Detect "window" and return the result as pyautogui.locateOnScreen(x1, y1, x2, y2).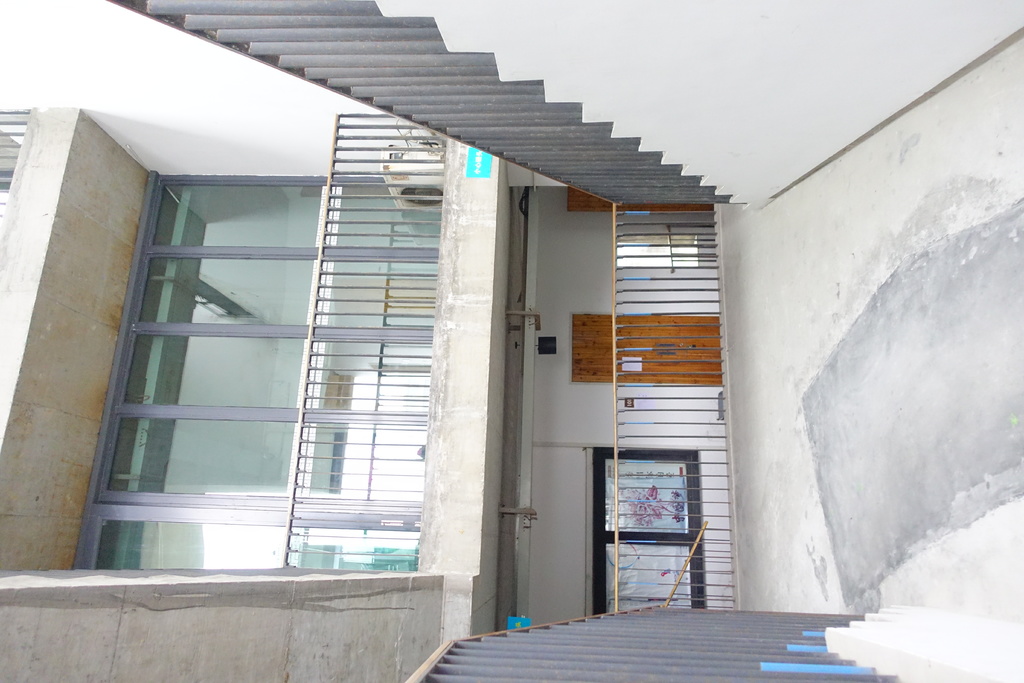
pyautogui.locateOnScreen(75, 135, 465, 591).
